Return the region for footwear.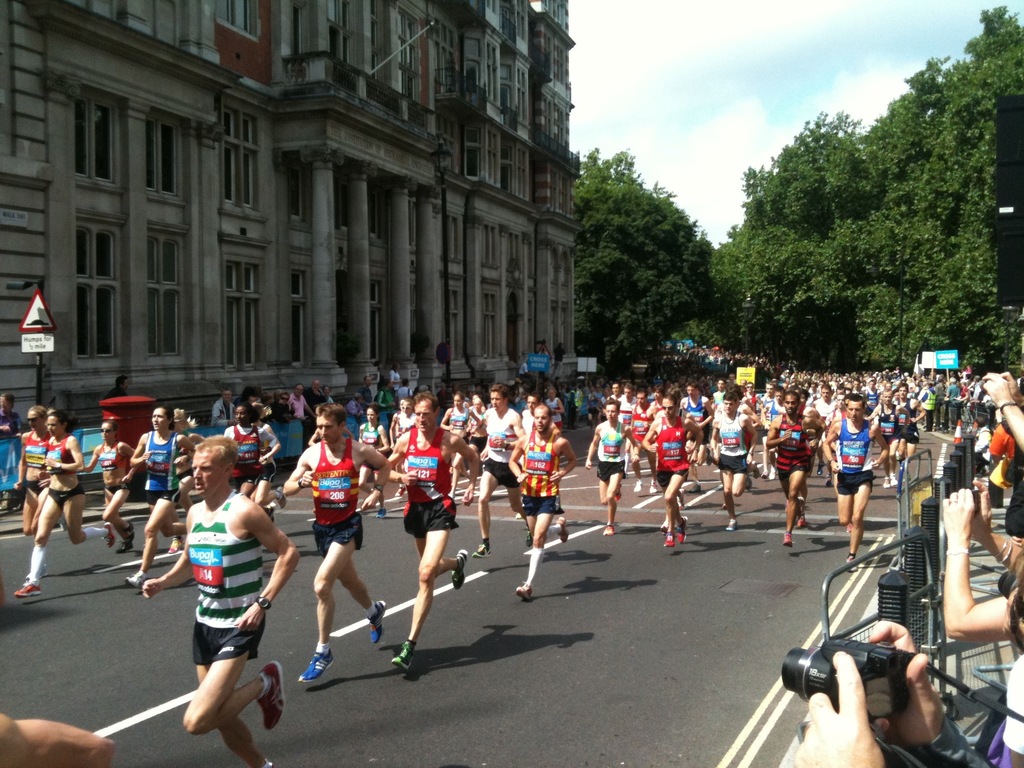
820:465:823:474.
